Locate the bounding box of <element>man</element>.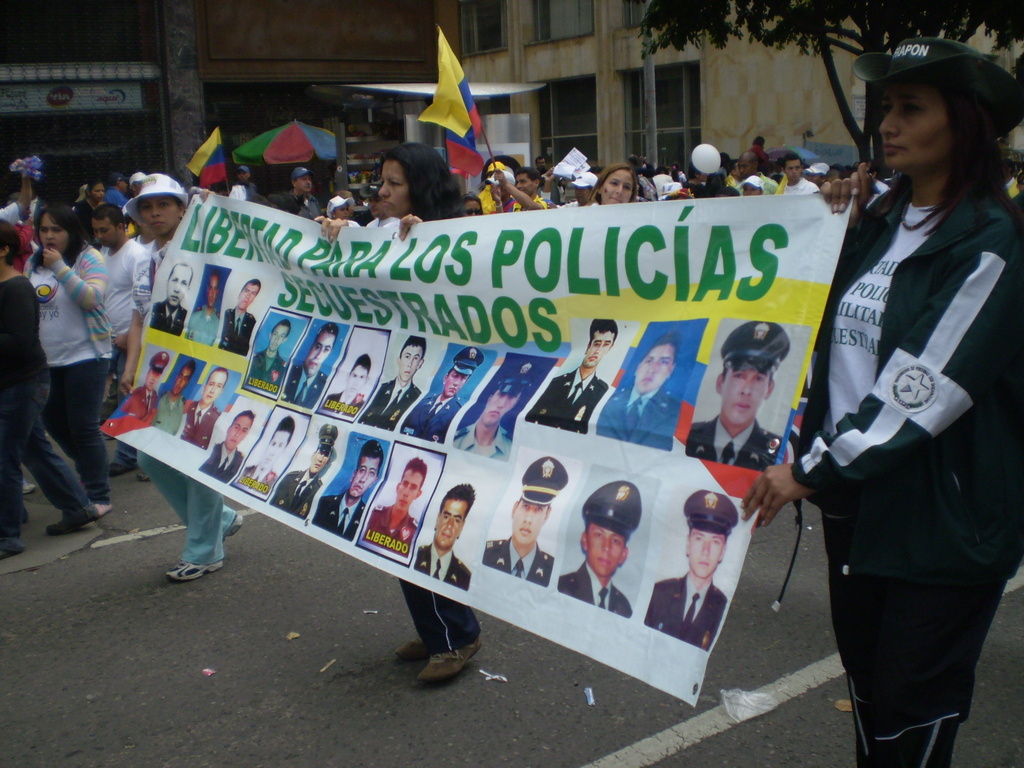
Bounding box: locate(449, 362, 536, 465).
